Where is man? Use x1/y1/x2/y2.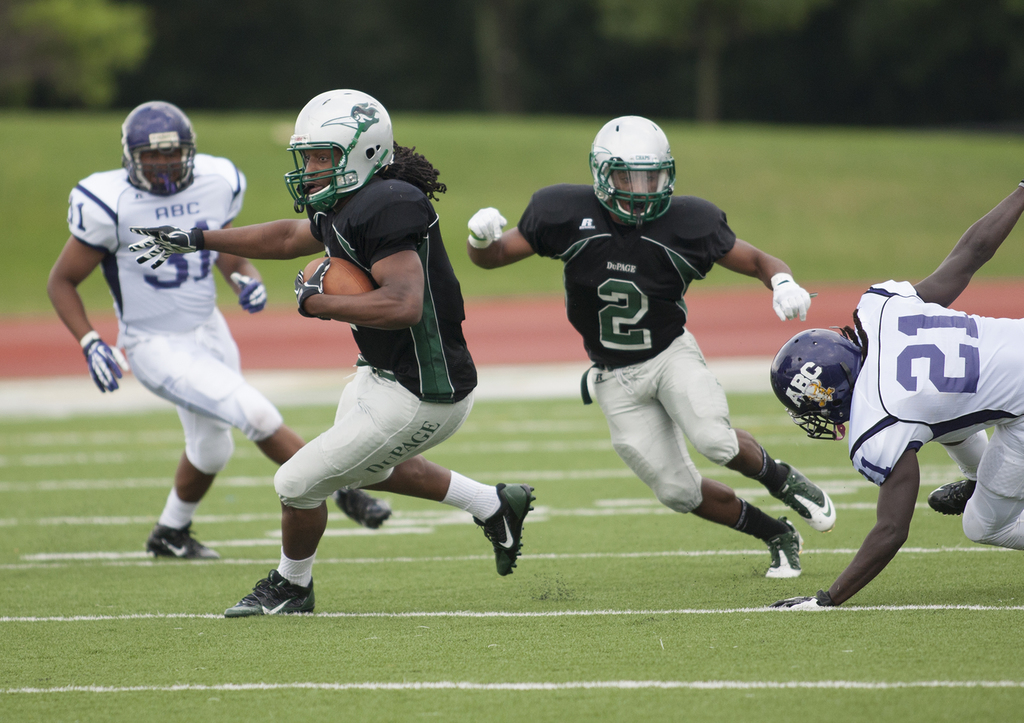
47/102/394/560.
